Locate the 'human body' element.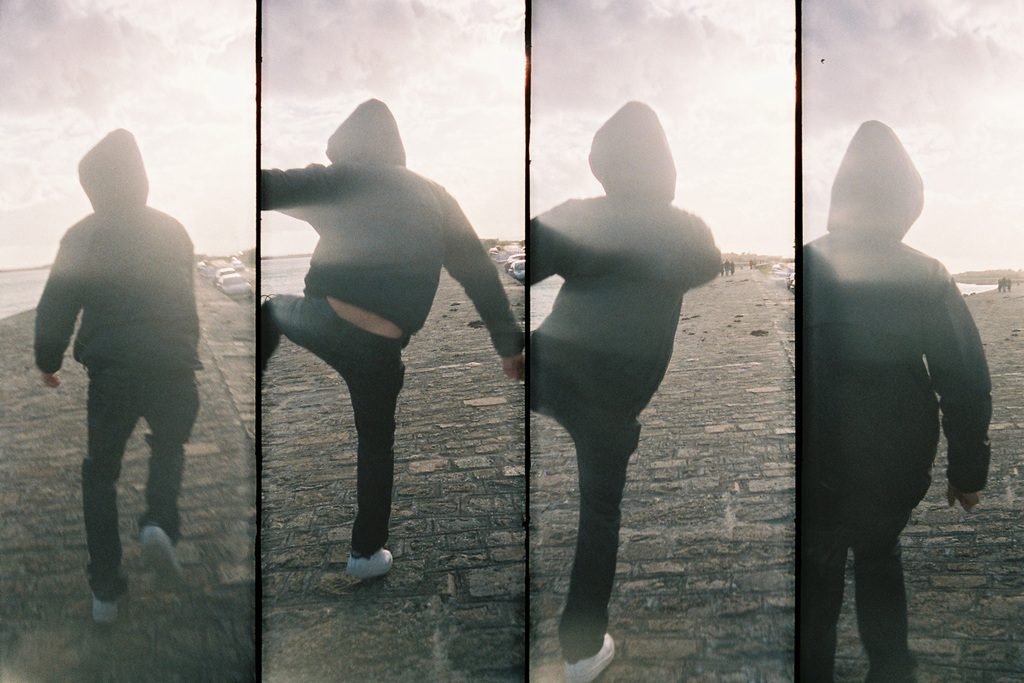
Element bbox: {"x1": 264, "y1": 161, "x2": 531, "y2": 581}.
